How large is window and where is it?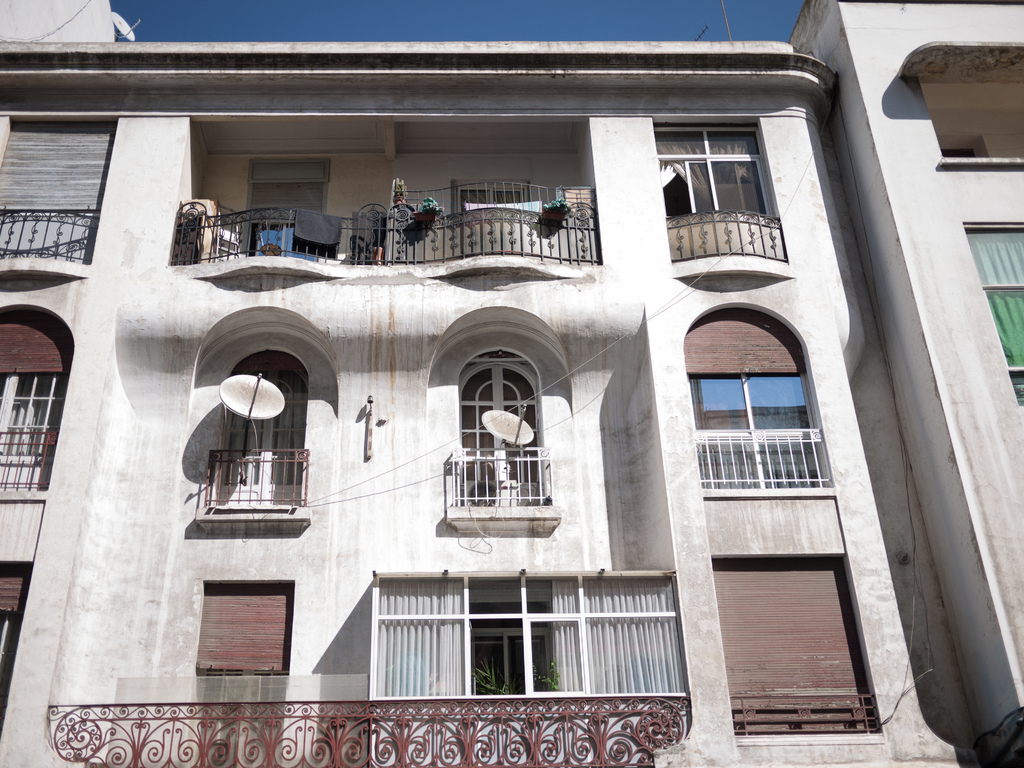
Bounding box: locate(970, 227, 1023, 412).
